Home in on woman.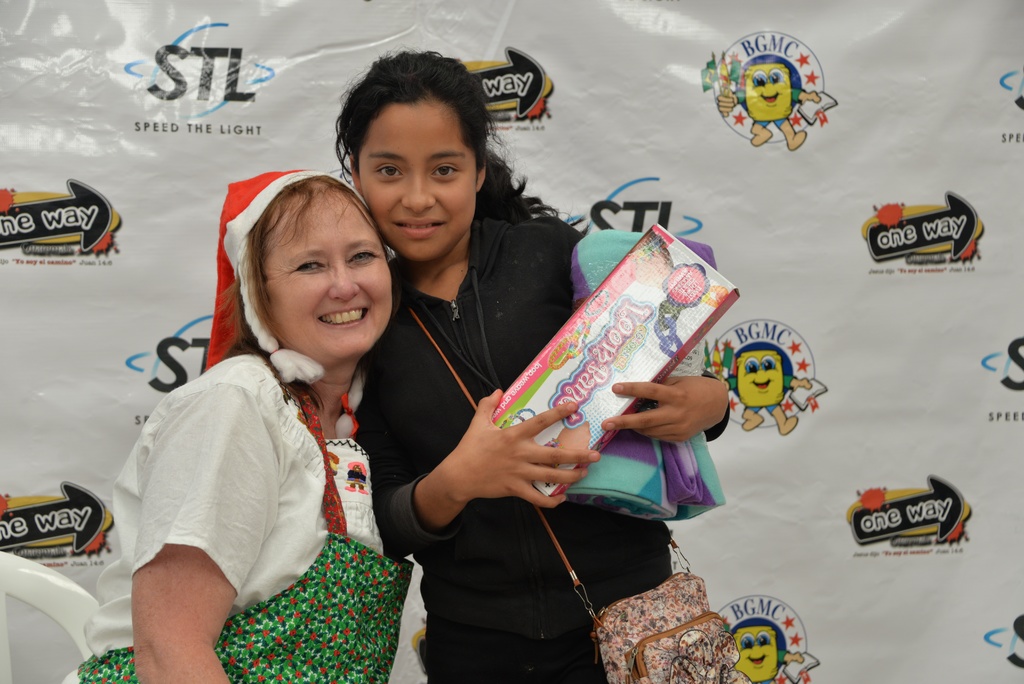
Homed in at [361, 124, 753, 665].
